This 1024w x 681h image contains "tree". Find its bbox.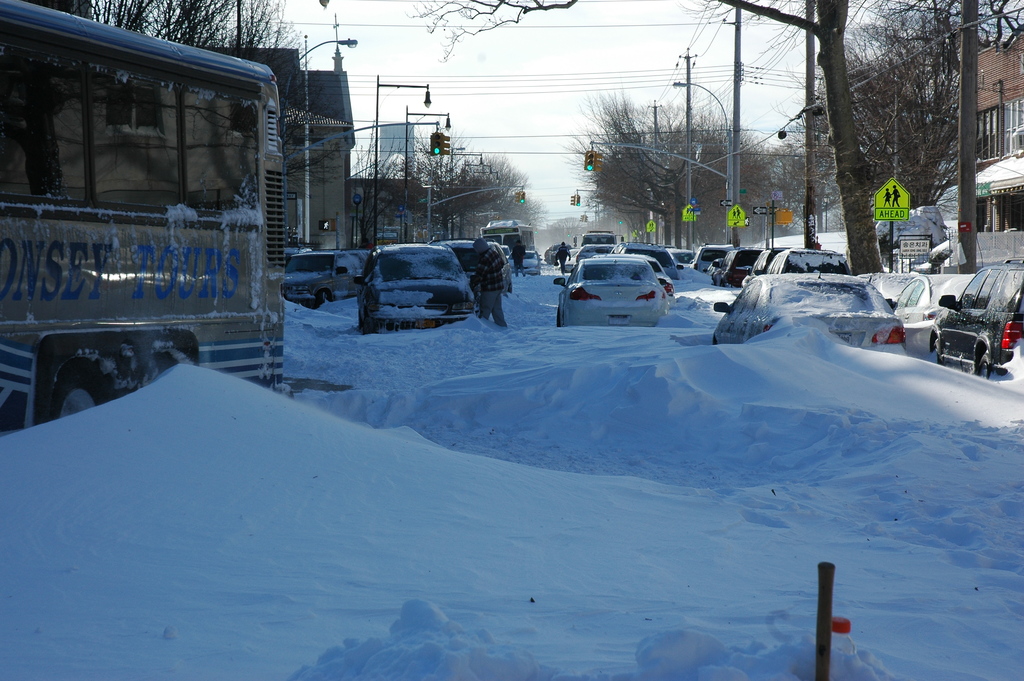
BBox(838, 0, 1023, 204).
